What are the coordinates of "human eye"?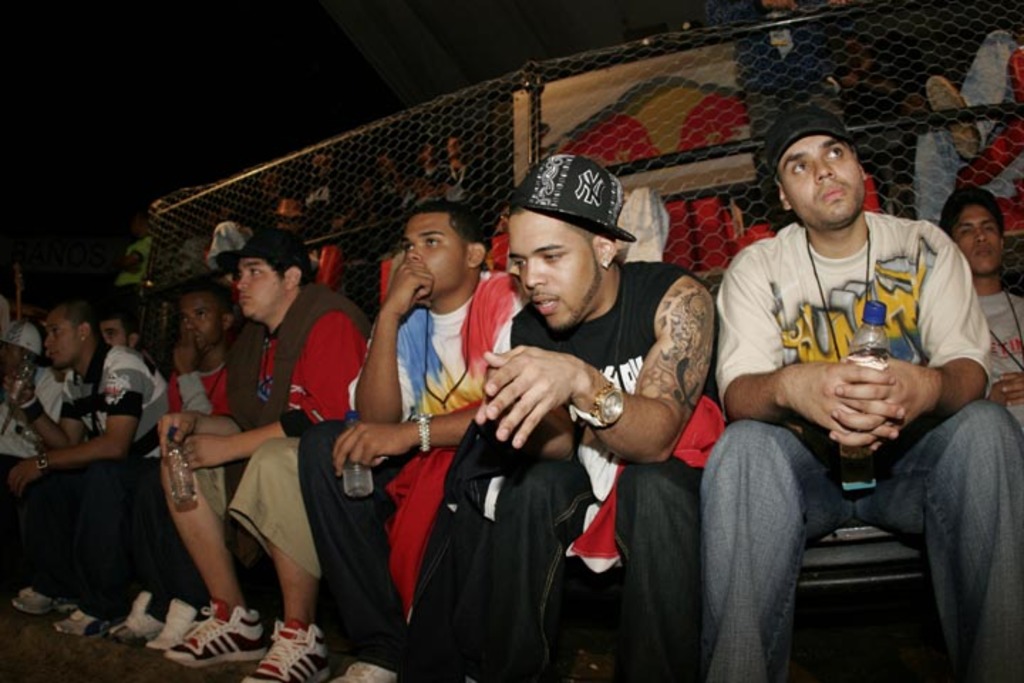
box=[542, 250, 567, 265].
